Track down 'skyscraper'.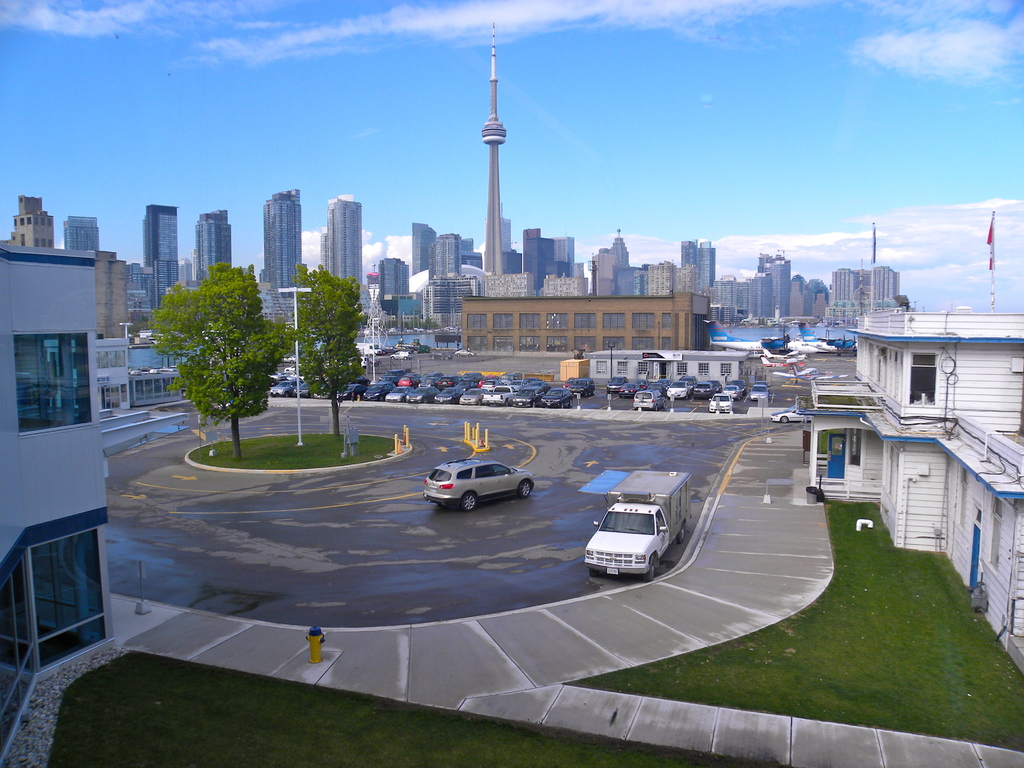
Tracked to [x1=8, y1=196, x2=59, y2=257].
